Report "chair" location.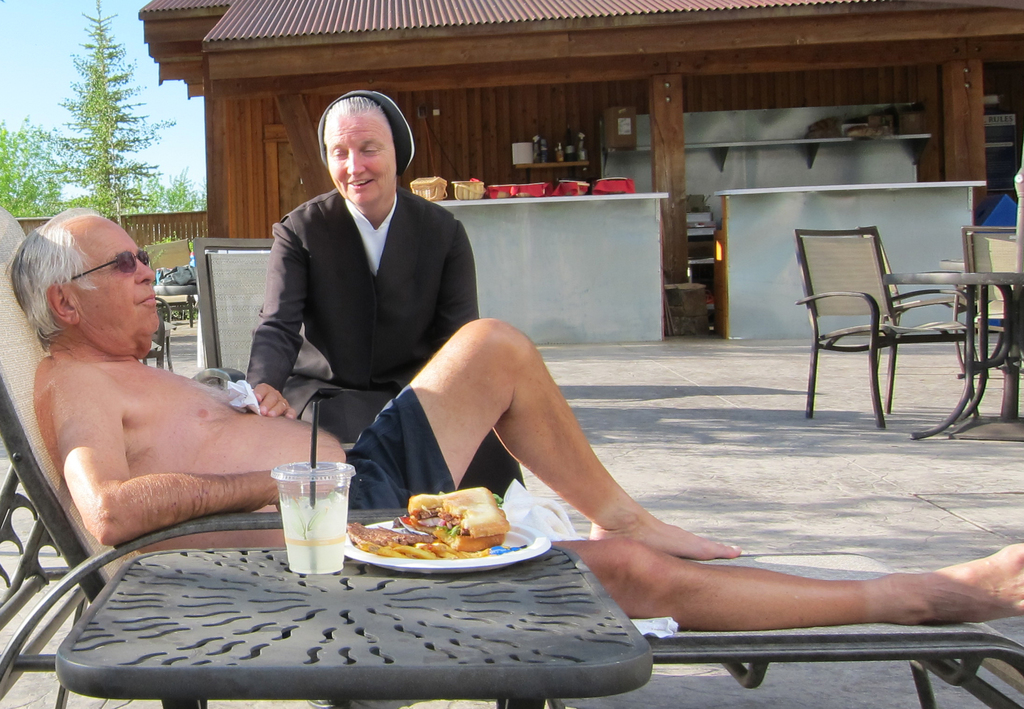
Report: <bbox>942, 225, 1023, 417</bbox>.
